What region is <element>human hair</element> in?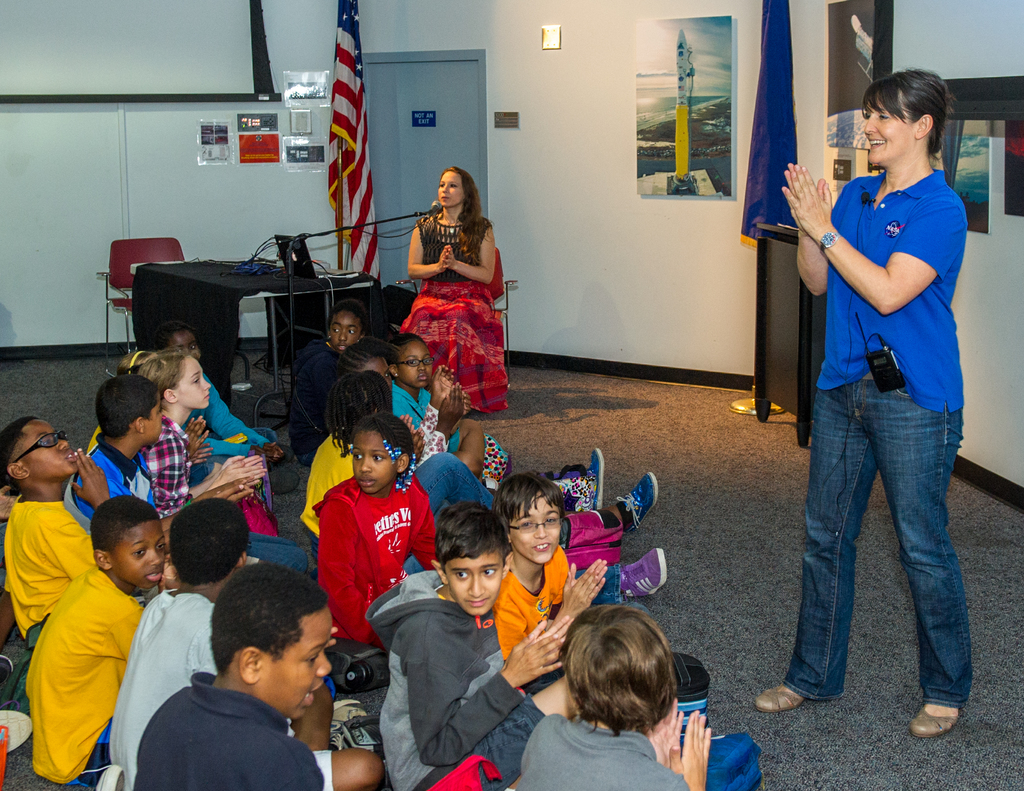
337/349/388/376.
